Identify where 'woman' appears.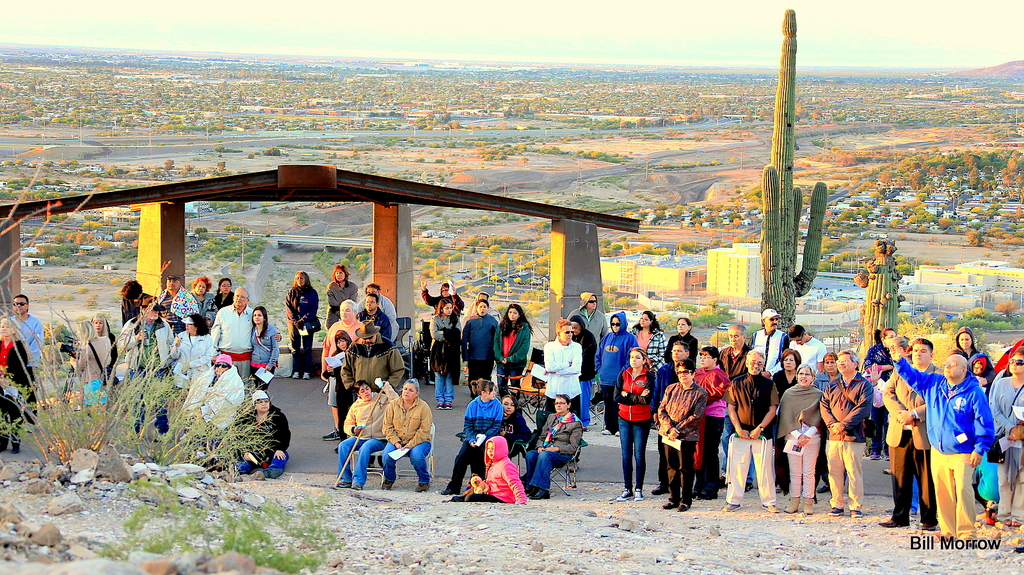
Appears at l=190, t=276, r=221, b=327.
